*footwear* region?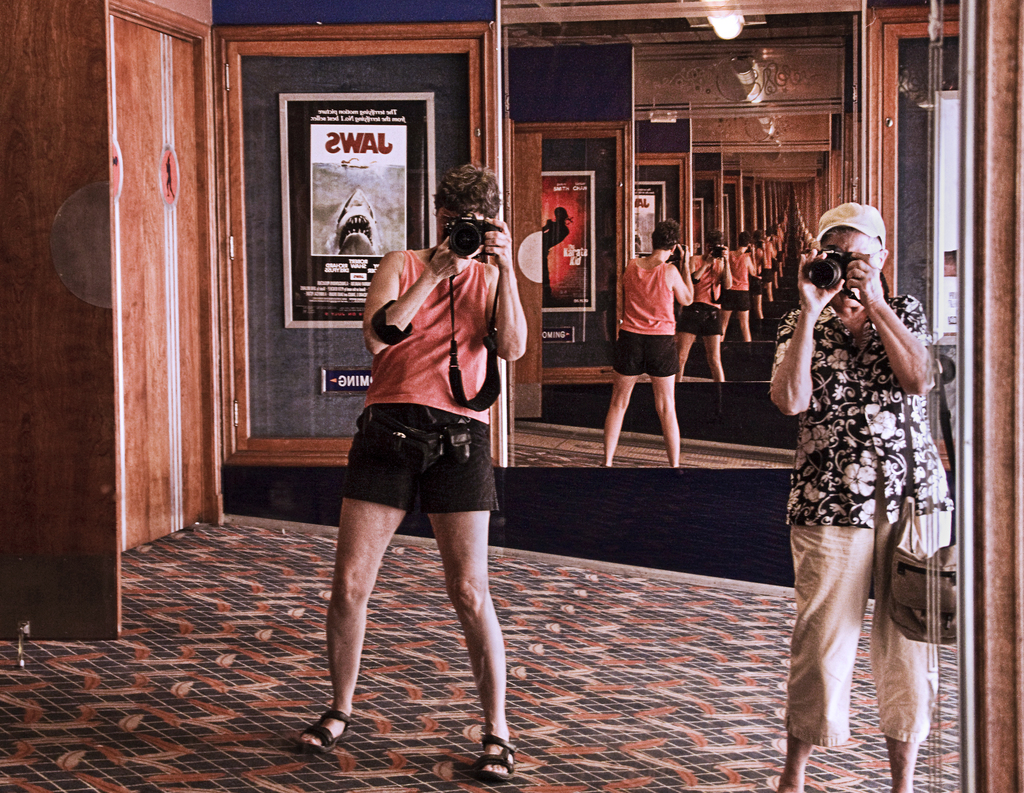
crop(472, 736, 520, 780)
